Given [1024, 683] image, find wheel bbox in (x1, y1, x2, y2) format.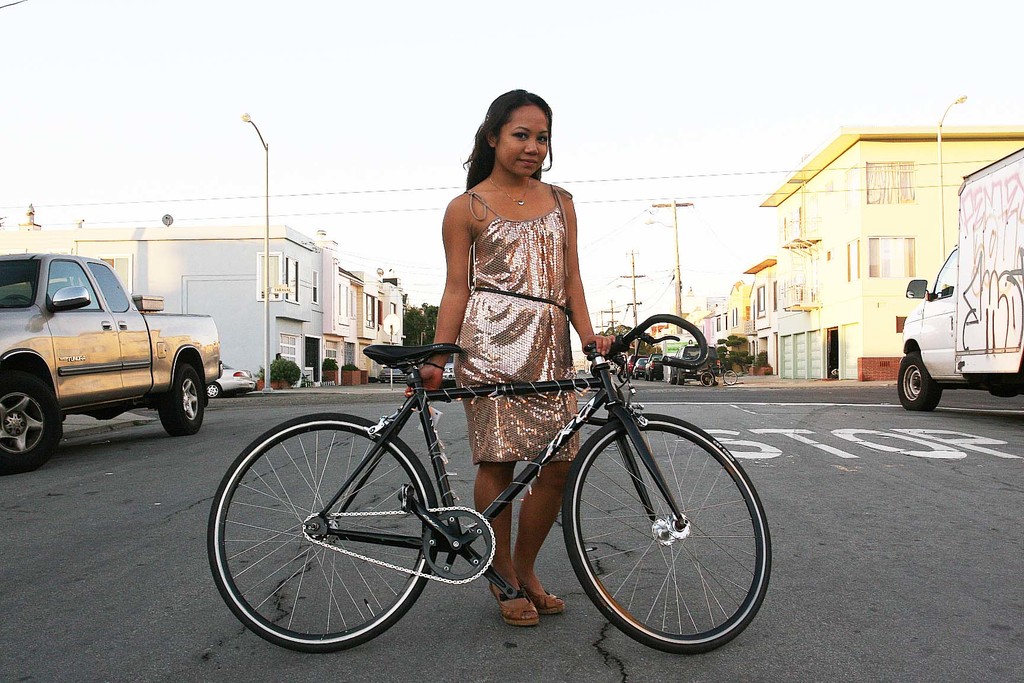
(204, 414, 439, 657).
